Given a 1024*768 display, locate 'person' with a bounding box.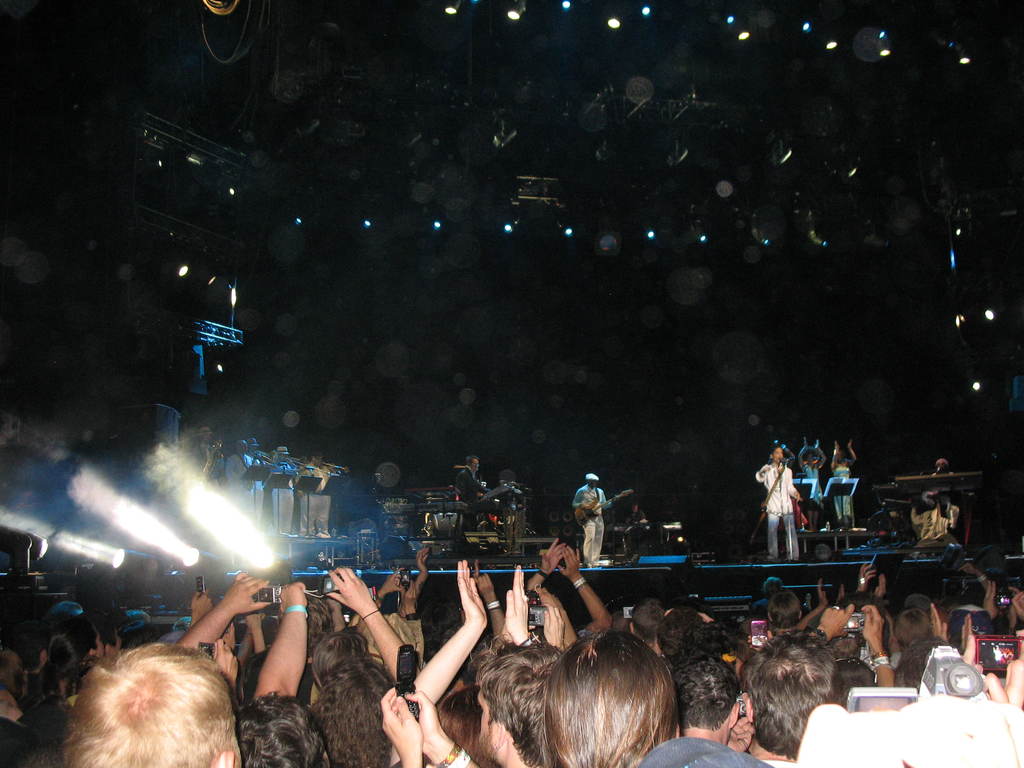
Located: bbox=(186, 429, 216, 483).
